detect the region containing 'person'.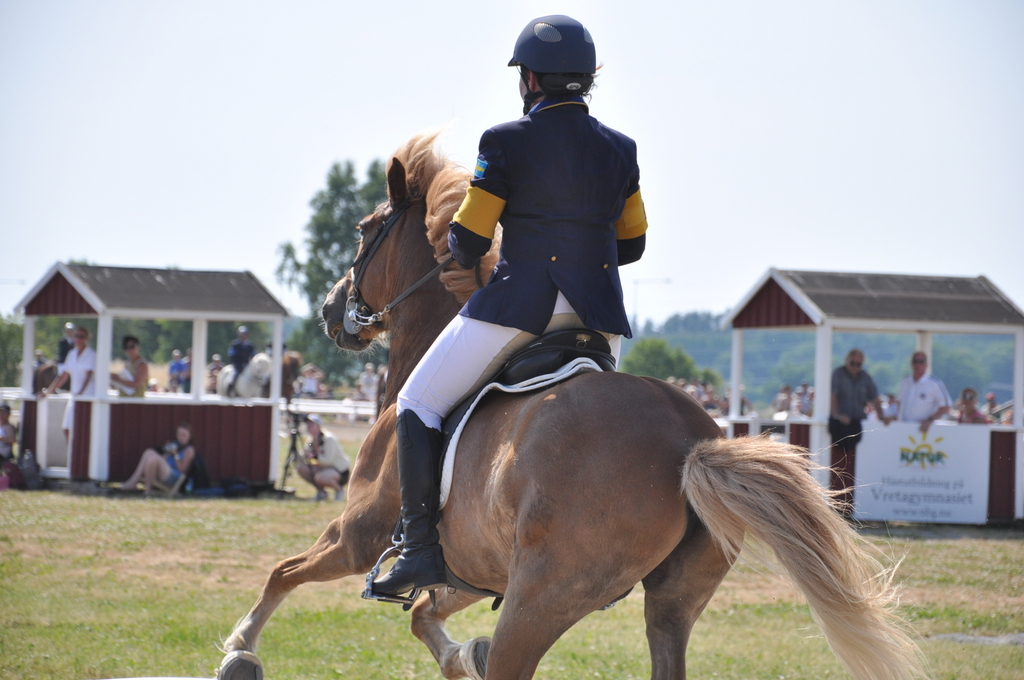
[358,14,638,595].
